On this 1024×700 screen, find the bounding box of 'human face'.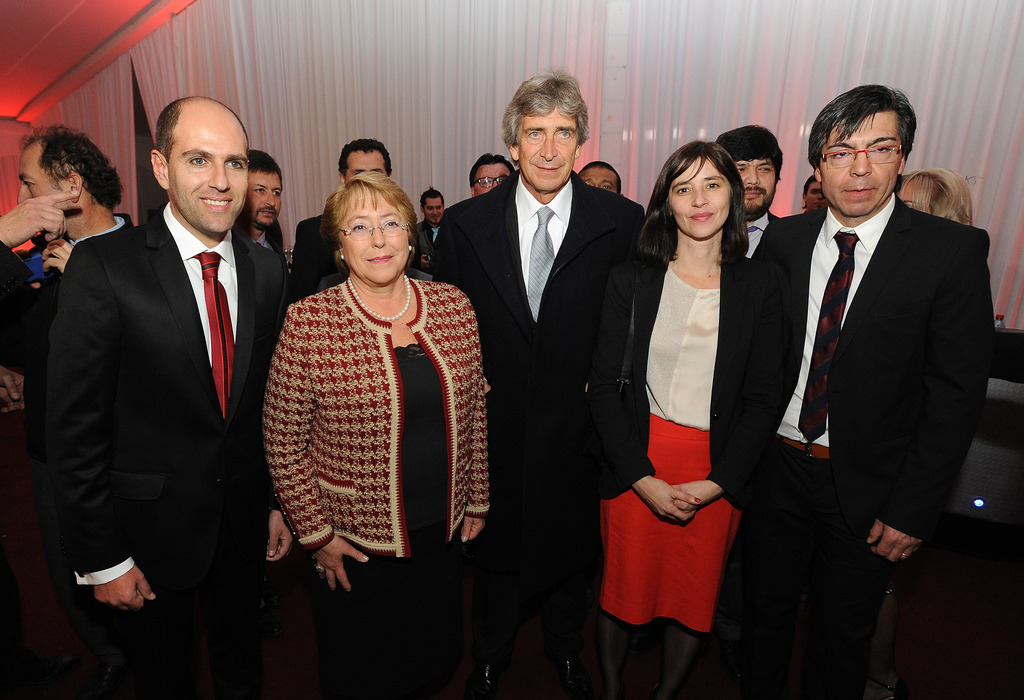
Bounding box: (346, 150, 388, 180).
